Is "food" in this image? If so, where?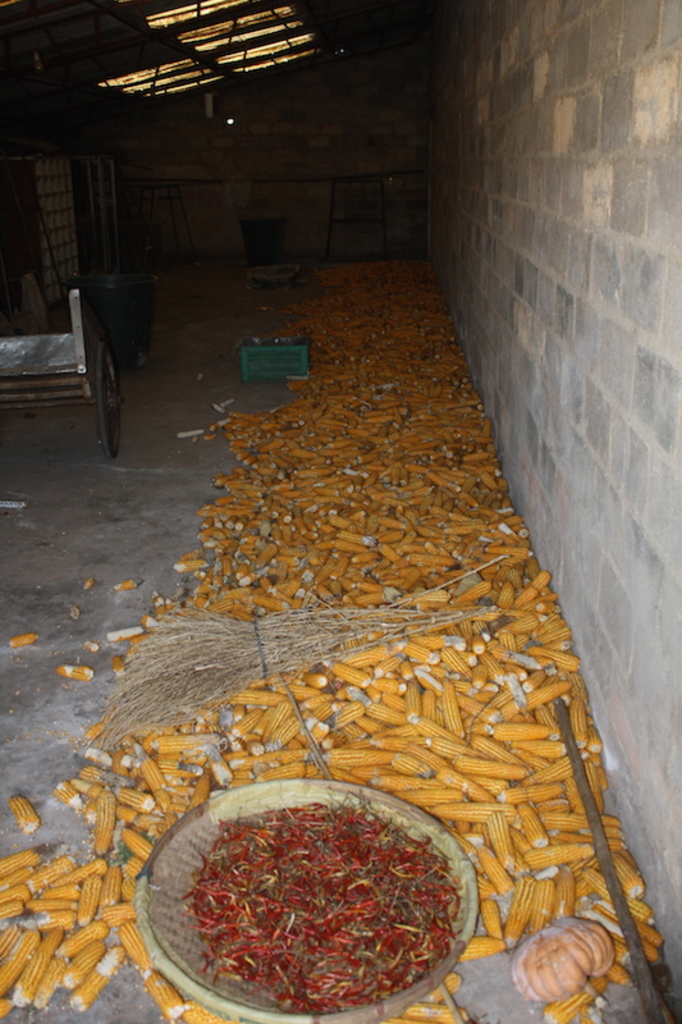
Yes, at region(6, 791, 37, 842).
